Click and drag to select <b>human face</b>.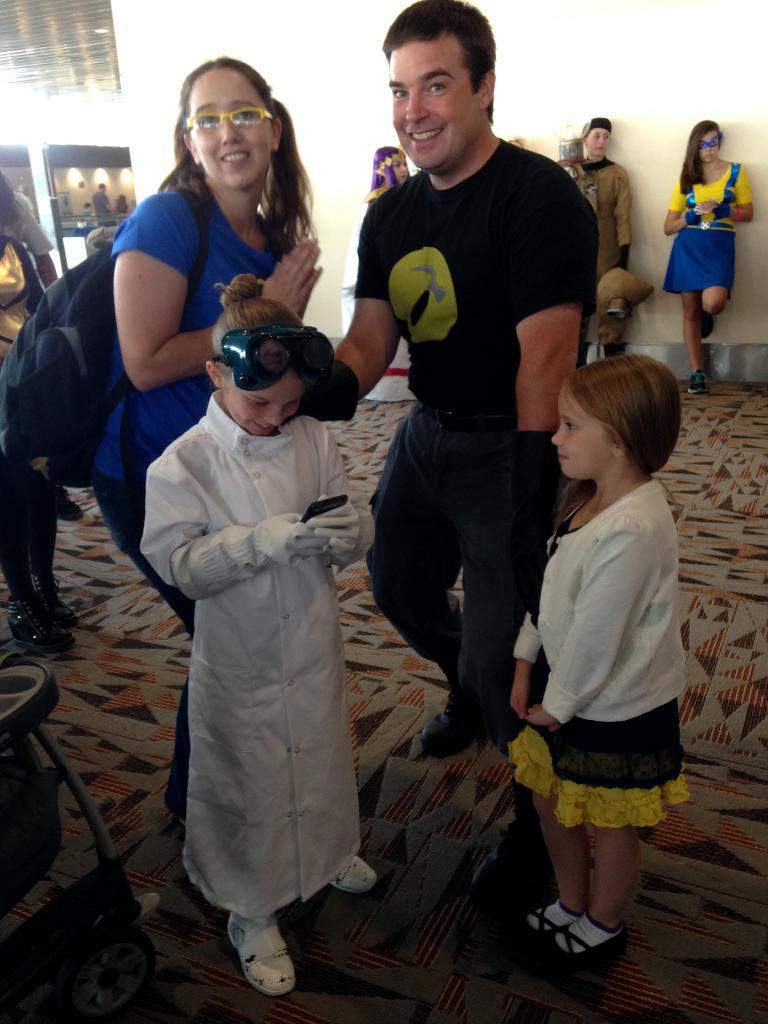
Selection: l=585, t=129, r=611, b=154.
